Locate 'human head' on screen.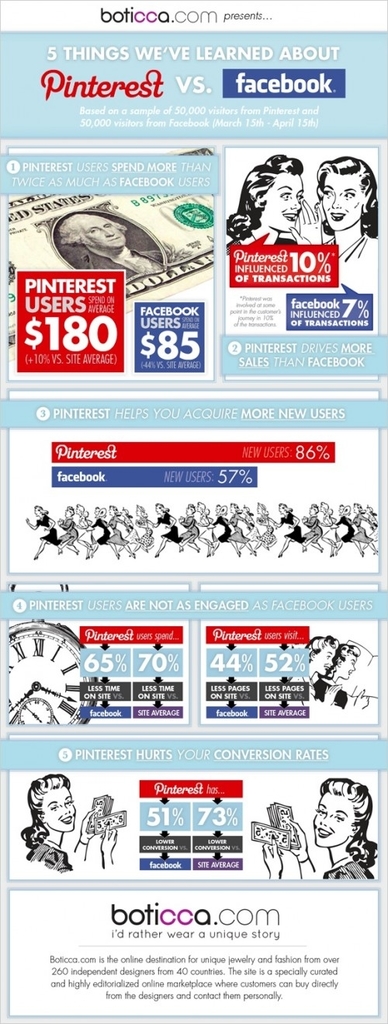
On screen at x1=303 y1=635 x2=337 y2=673.
